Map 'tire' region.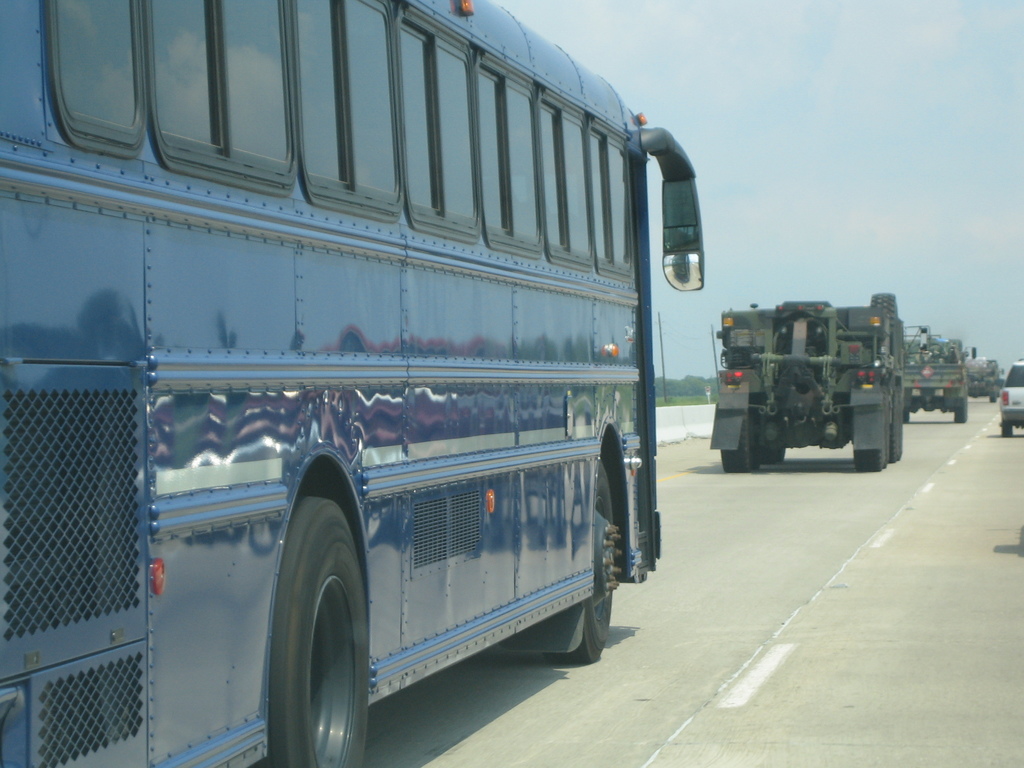
Mapped to (x1=273, y1=491, x2=365, y2=767).
